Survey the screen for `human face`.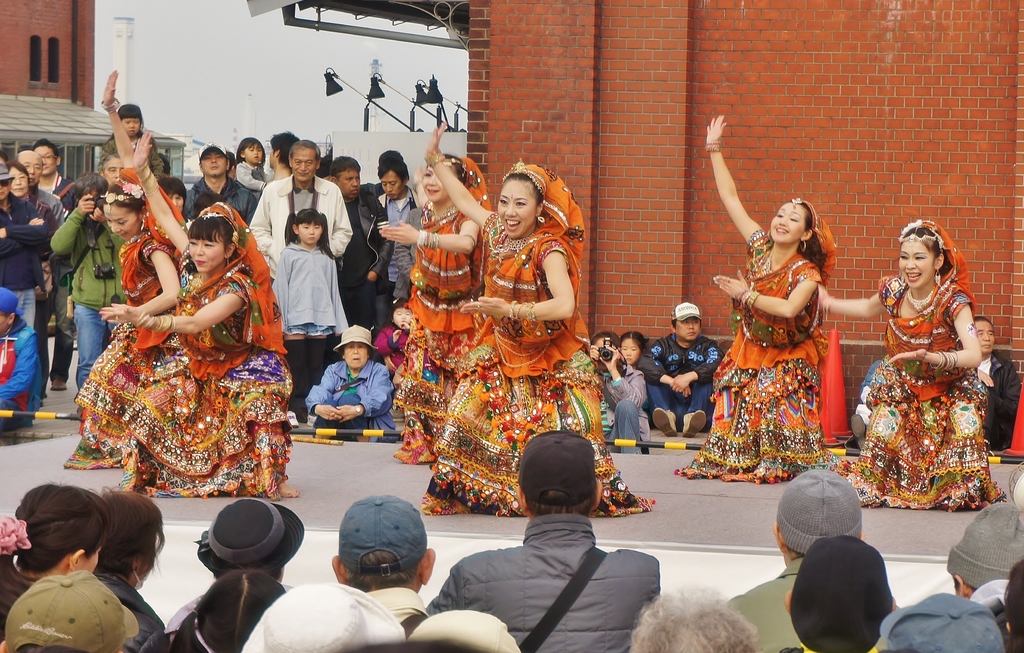
Survey found: {"left": 104, "top": 156, "right": 124, "bottom": 185}.
